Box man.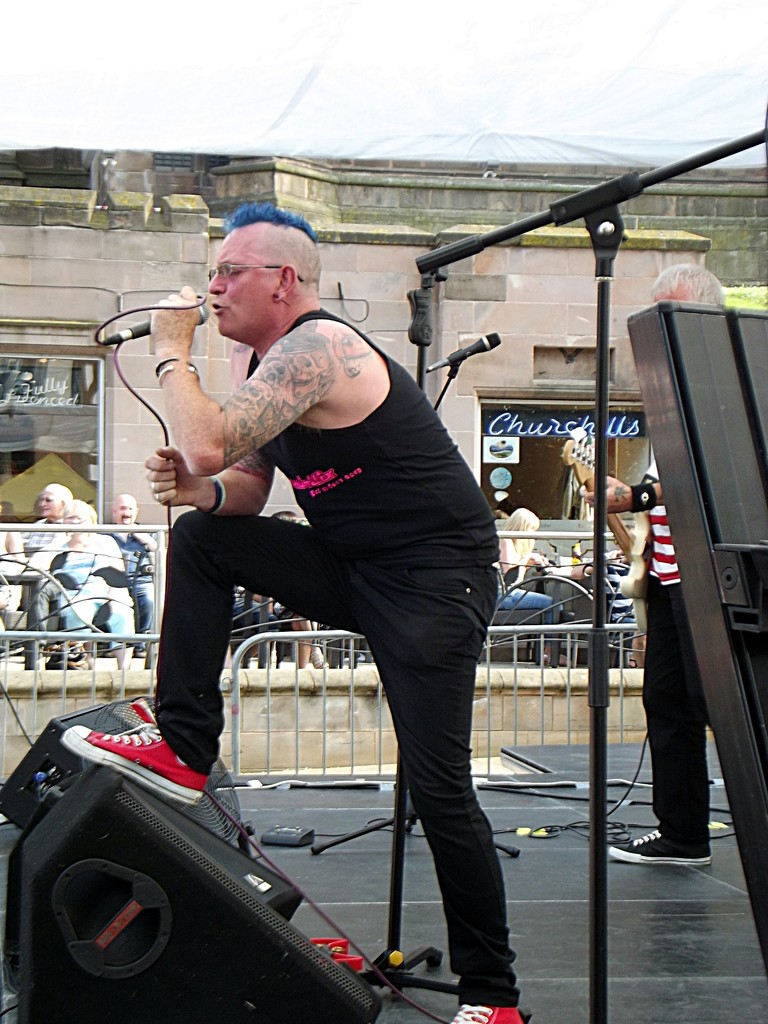
crop(21, 504, 154, 671).
